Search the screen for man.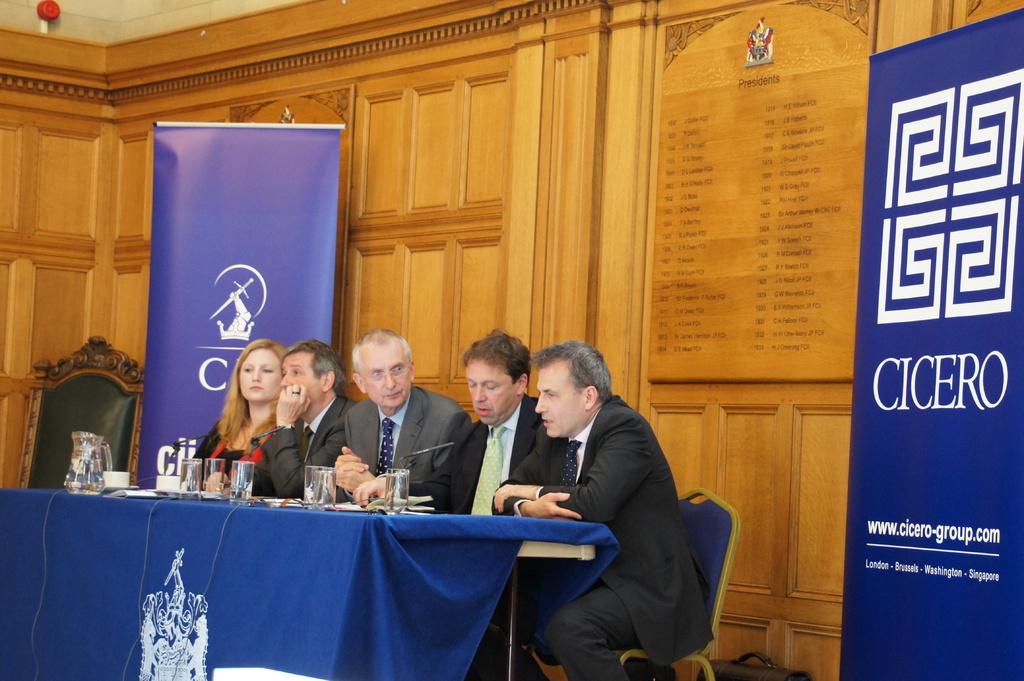
Found at (351, 324, 572, 680).
